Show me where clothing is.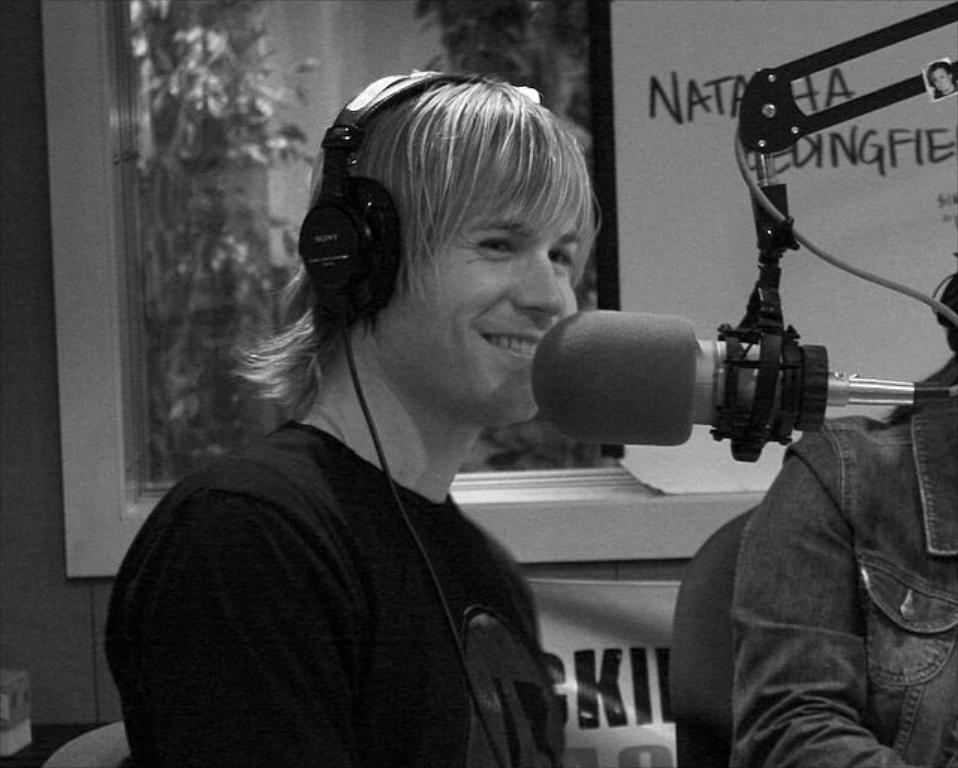
clothing is at <bbox>94, 418, 572, 767</bbox>.
